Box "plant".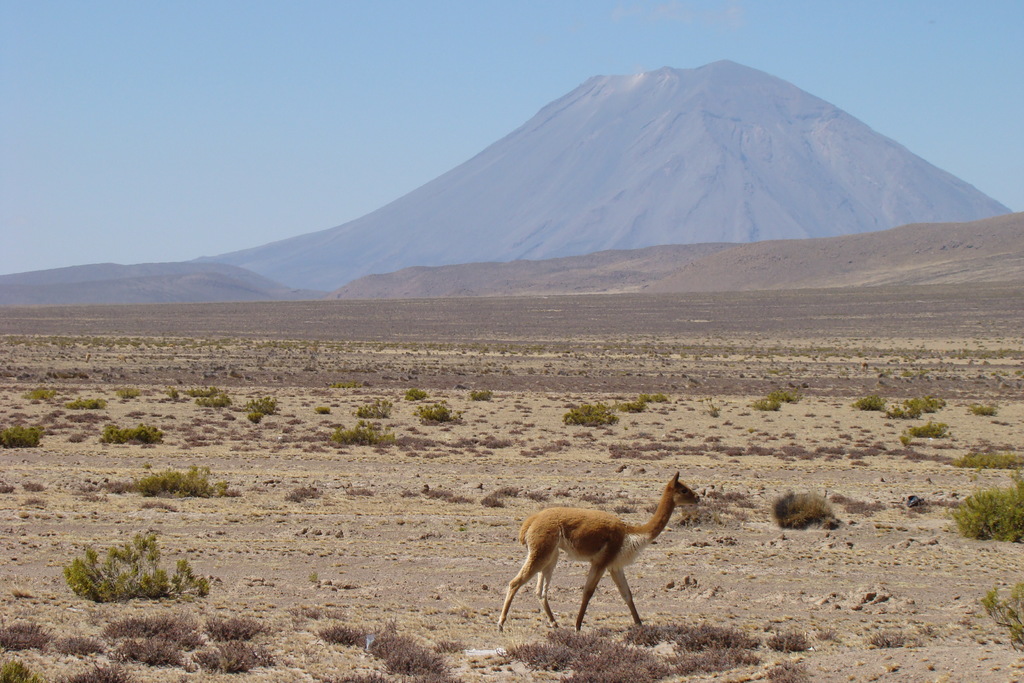
(x1=616, y1=506, x2=637, y2=514).
